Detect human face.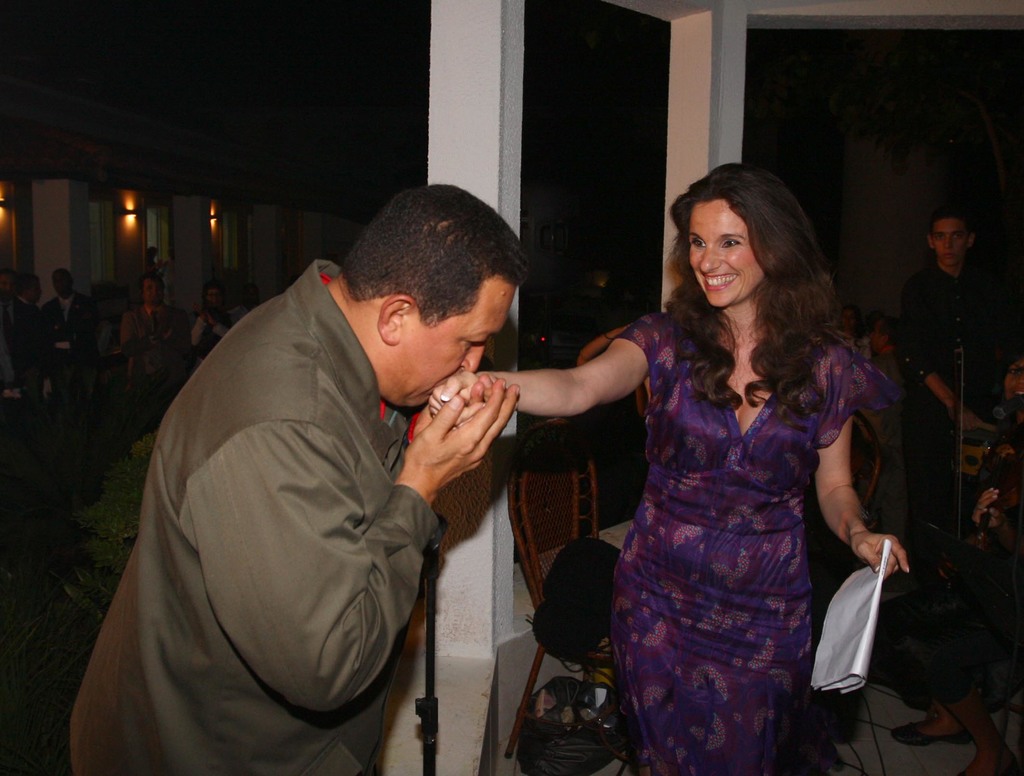
Detected at left=689, top=199, right=765, bottom=306.
